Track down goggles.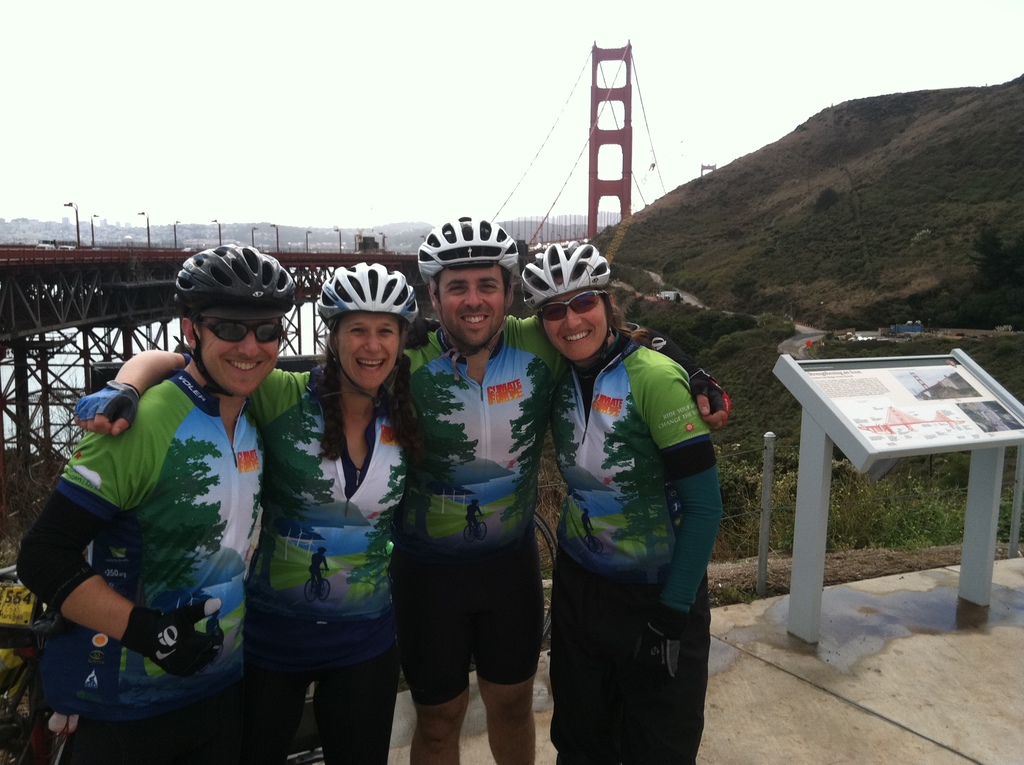
Tracked to (529,282,612,321).
